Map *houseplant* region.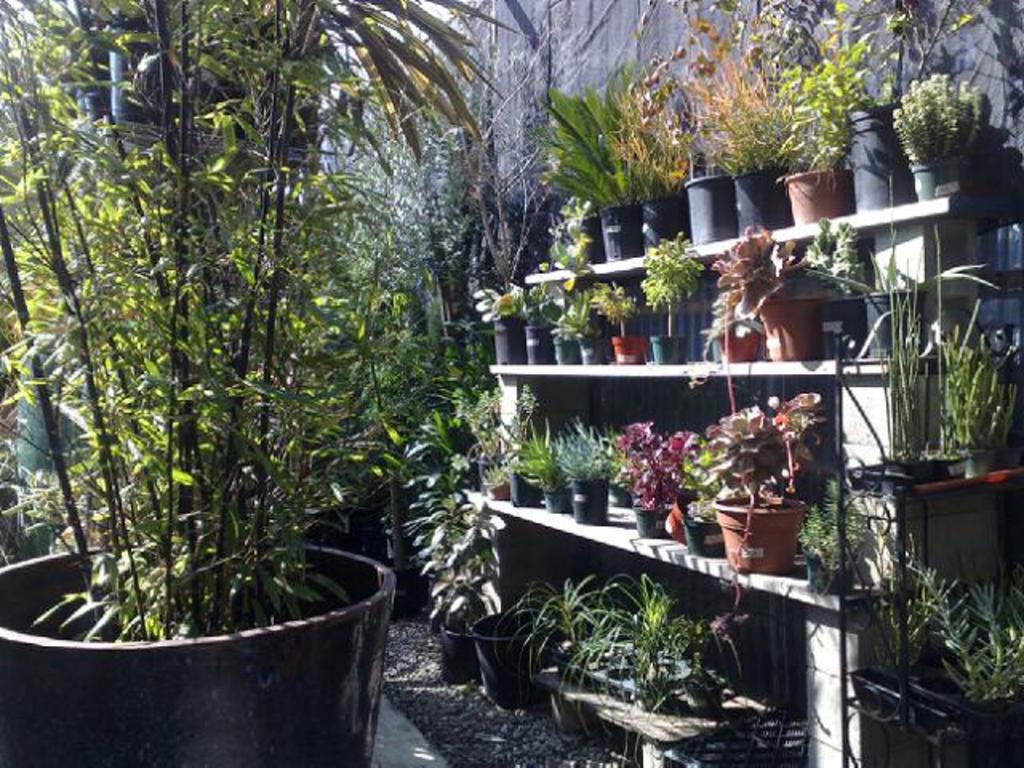
Mapped to Rect(707, 224, 790, 346).
